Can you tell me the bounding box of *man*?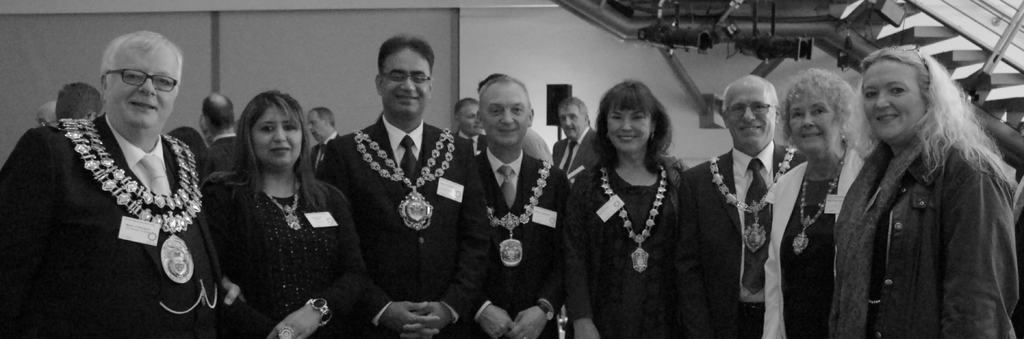
(left=685, top=75, right=806, bottom=338).
